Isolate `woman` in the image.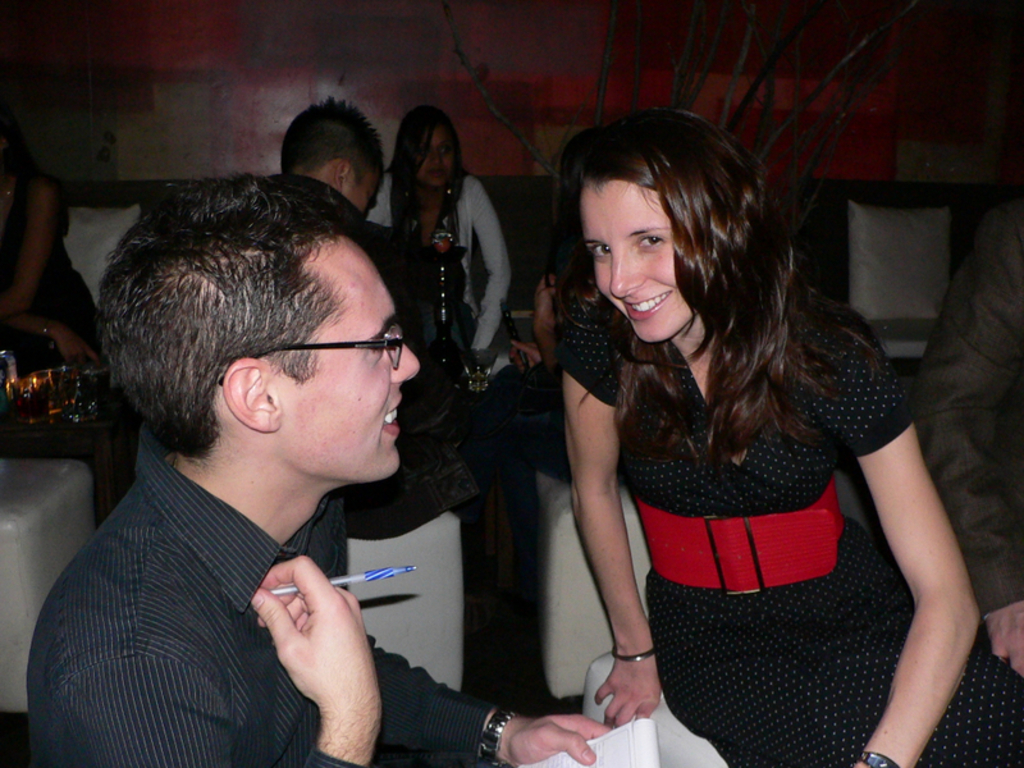
Isolated region: select_region(367, 101, 509, 392).
